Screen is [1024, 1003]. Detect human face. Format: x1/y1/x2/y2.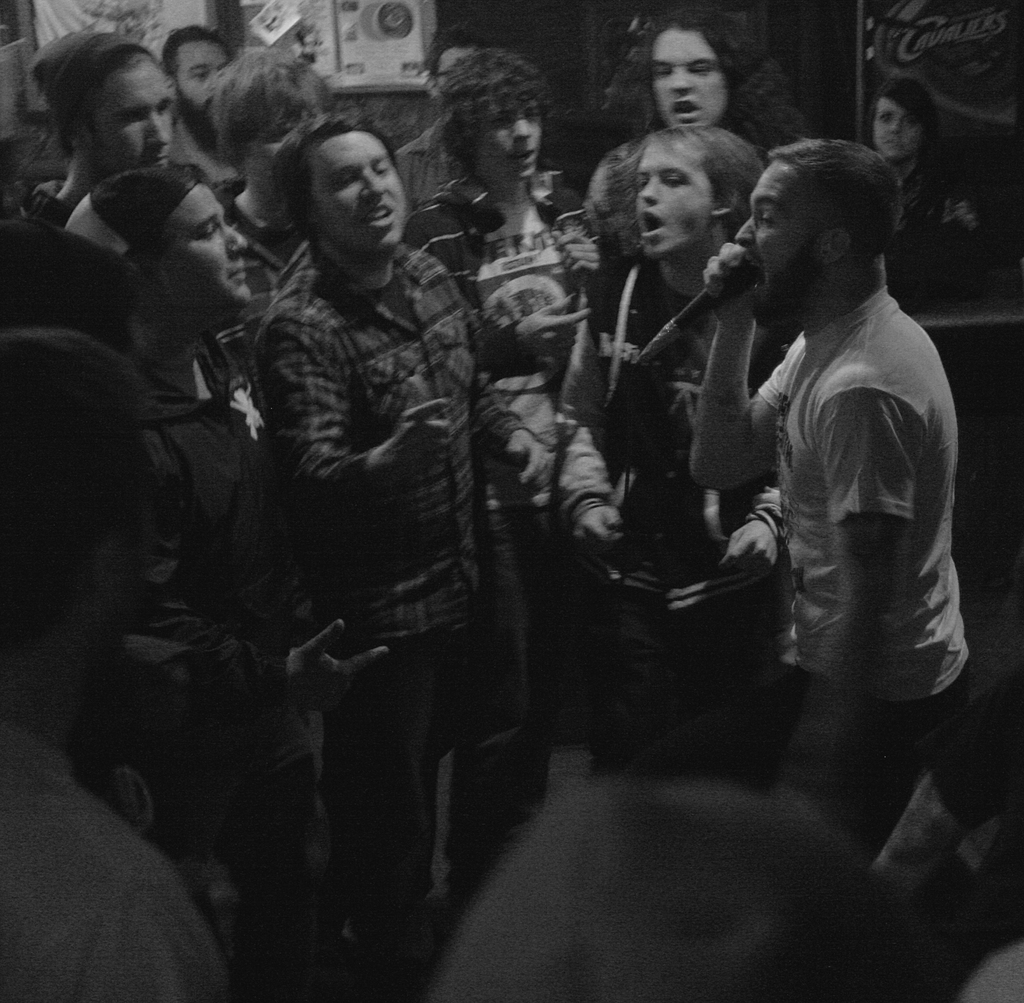
635/140/710/256.
